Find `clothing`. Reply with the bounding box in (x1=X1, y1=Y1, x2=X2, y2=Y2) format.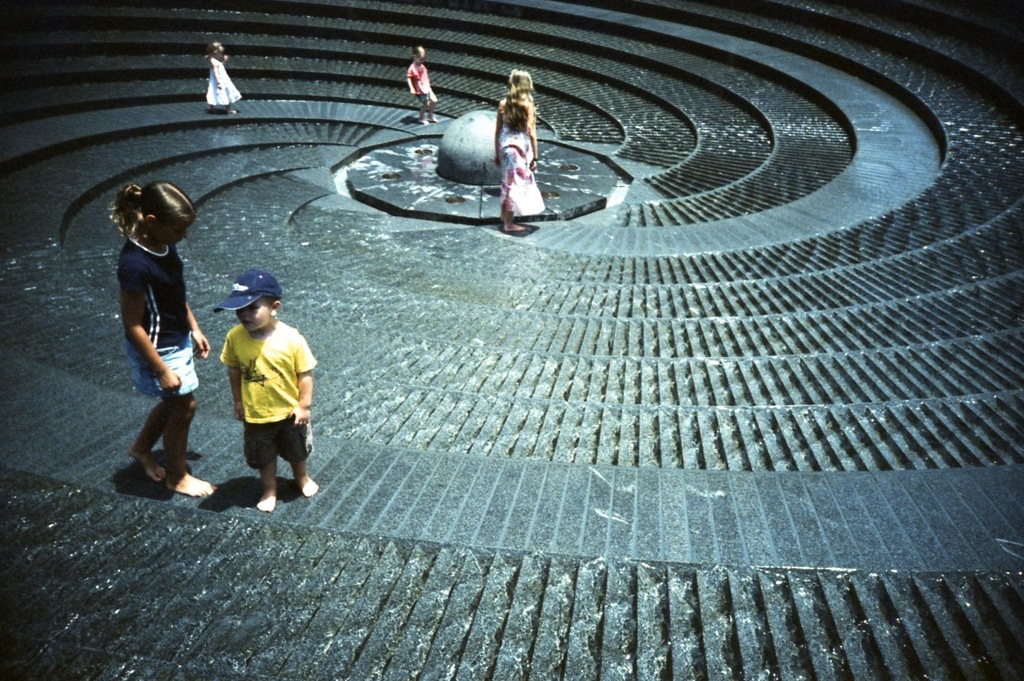
(x1=493, y1=131, x2=547, y2=210).
